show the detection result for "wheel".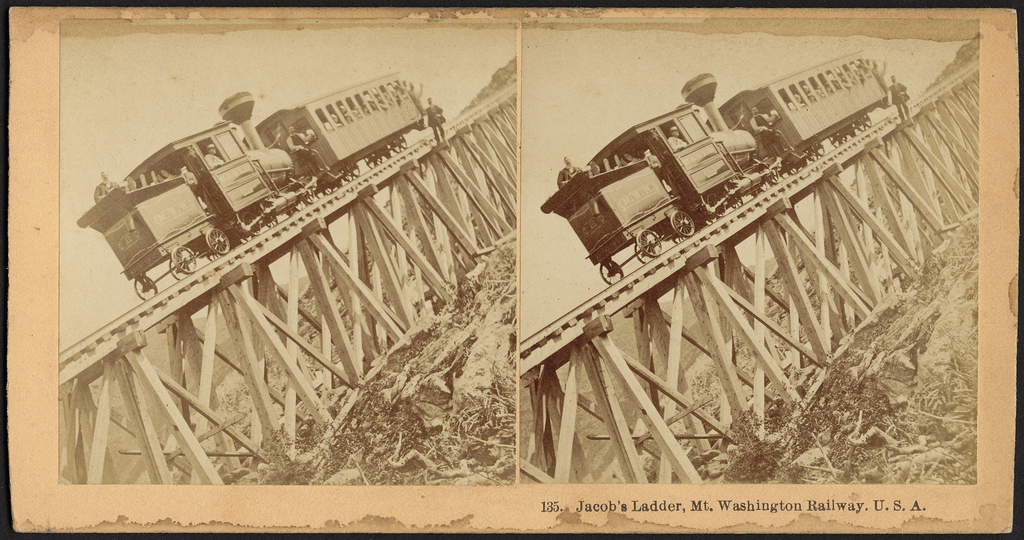
x1=634, y1=244, x2=651, y2=262.
